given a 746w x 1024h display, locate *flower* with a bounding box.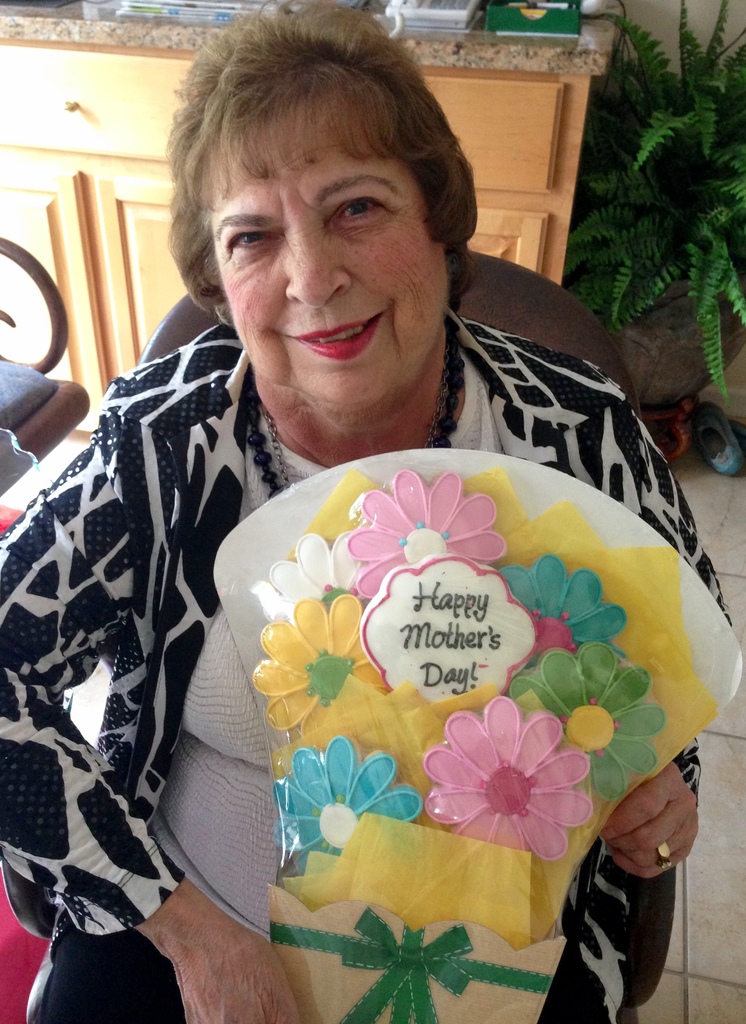
Located: select_region(255, 529, 355, 622).
